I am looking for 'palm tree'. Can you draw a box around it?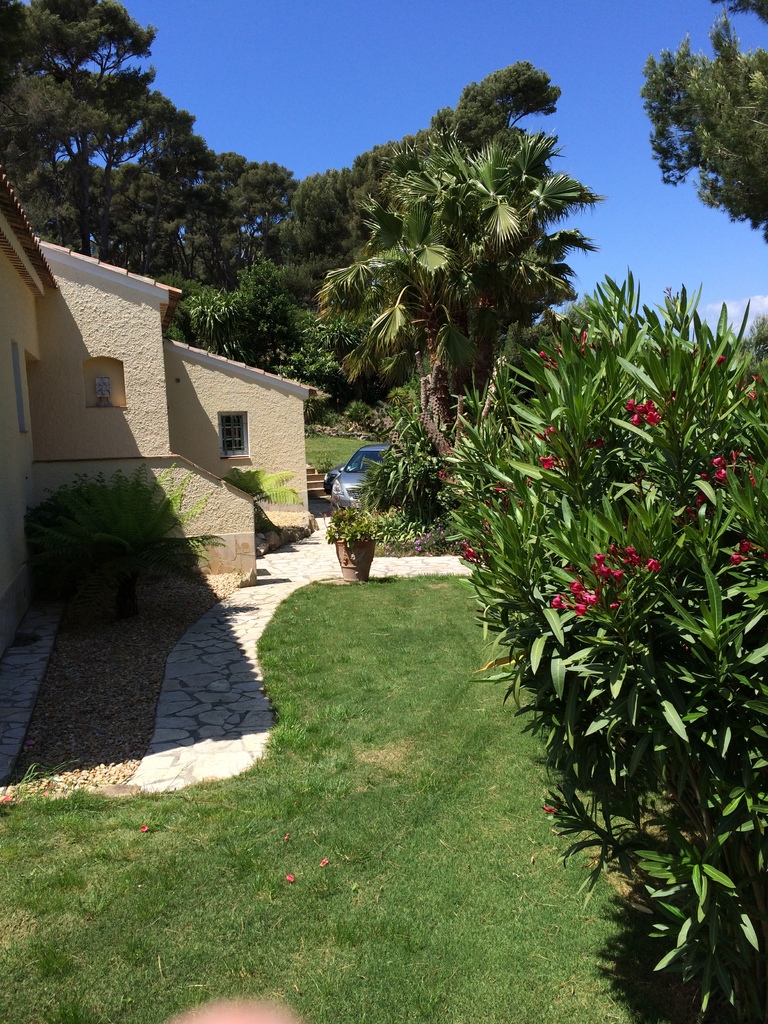
Sure, the bounding box is x1=311, y1=116, x2=605, y2=646.
